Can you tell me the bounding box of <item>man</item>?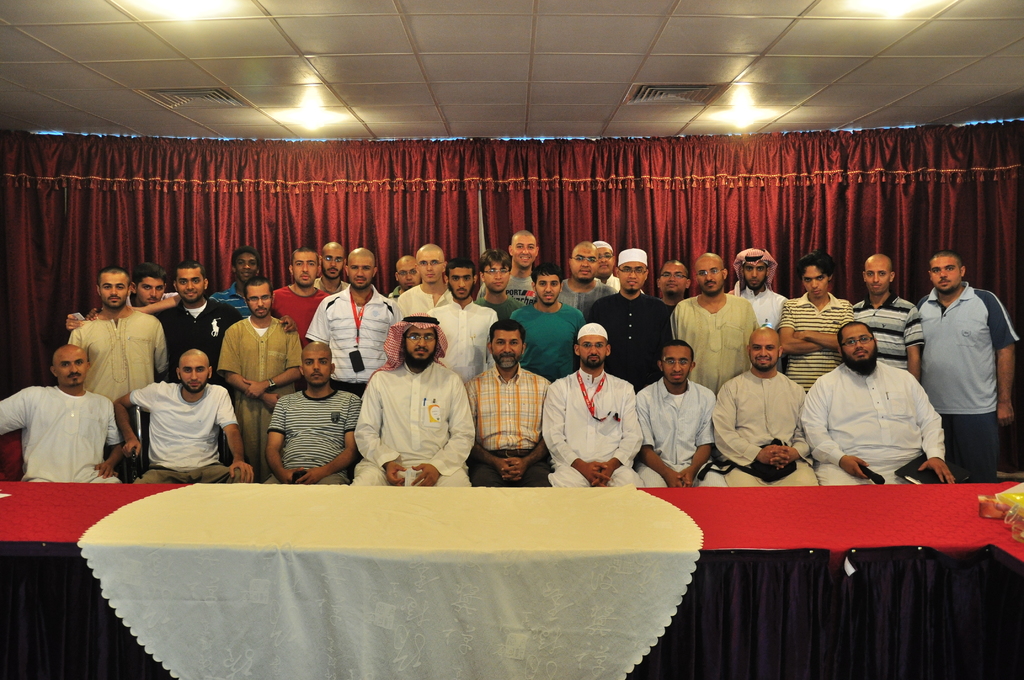
BBox(714, 329, 824, 487).
